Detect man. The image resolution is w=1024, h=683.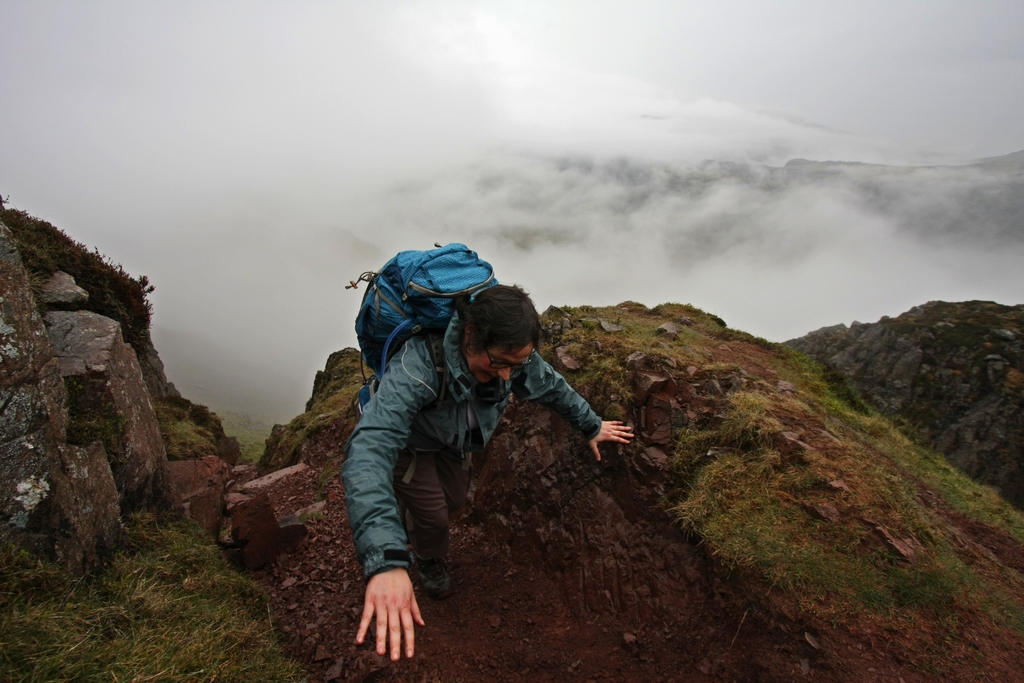
l=339, t=253, r=640, b=668.
